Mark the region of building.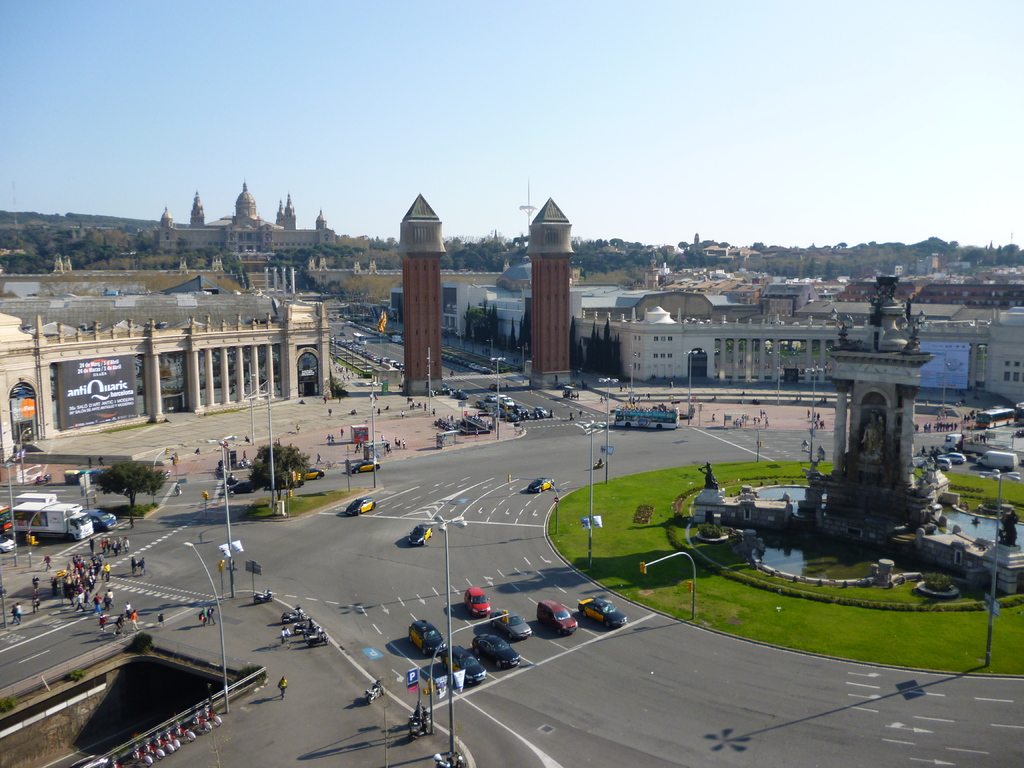
Region: select_region(440, 257, 1023, 389).
